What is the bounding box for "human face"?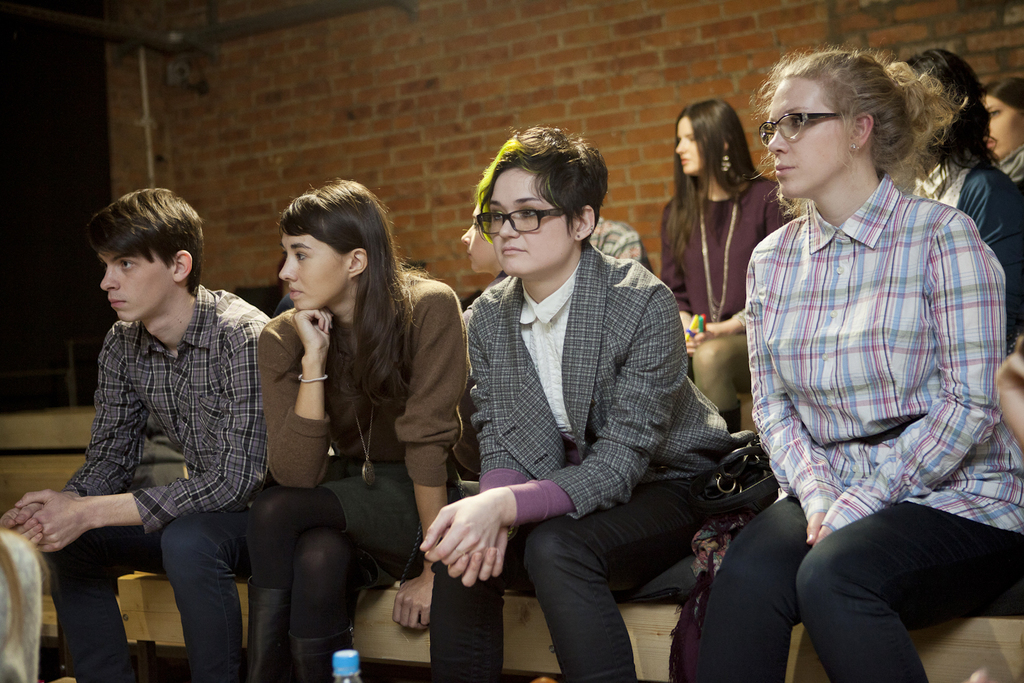
<bbox>274, 229, 352, 310</bbox>.
